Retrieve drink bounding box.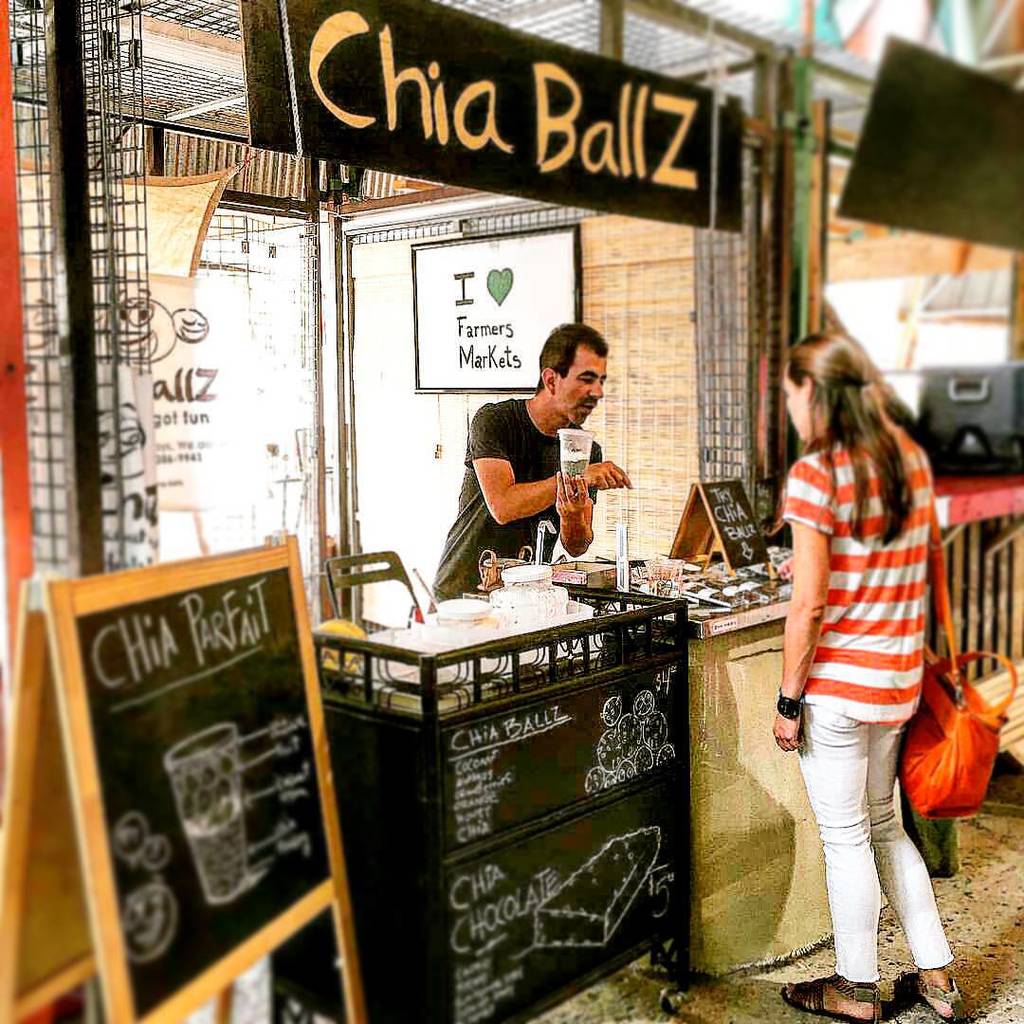
Bounding box: [left=499, top=558, right=558, bottom=627].
